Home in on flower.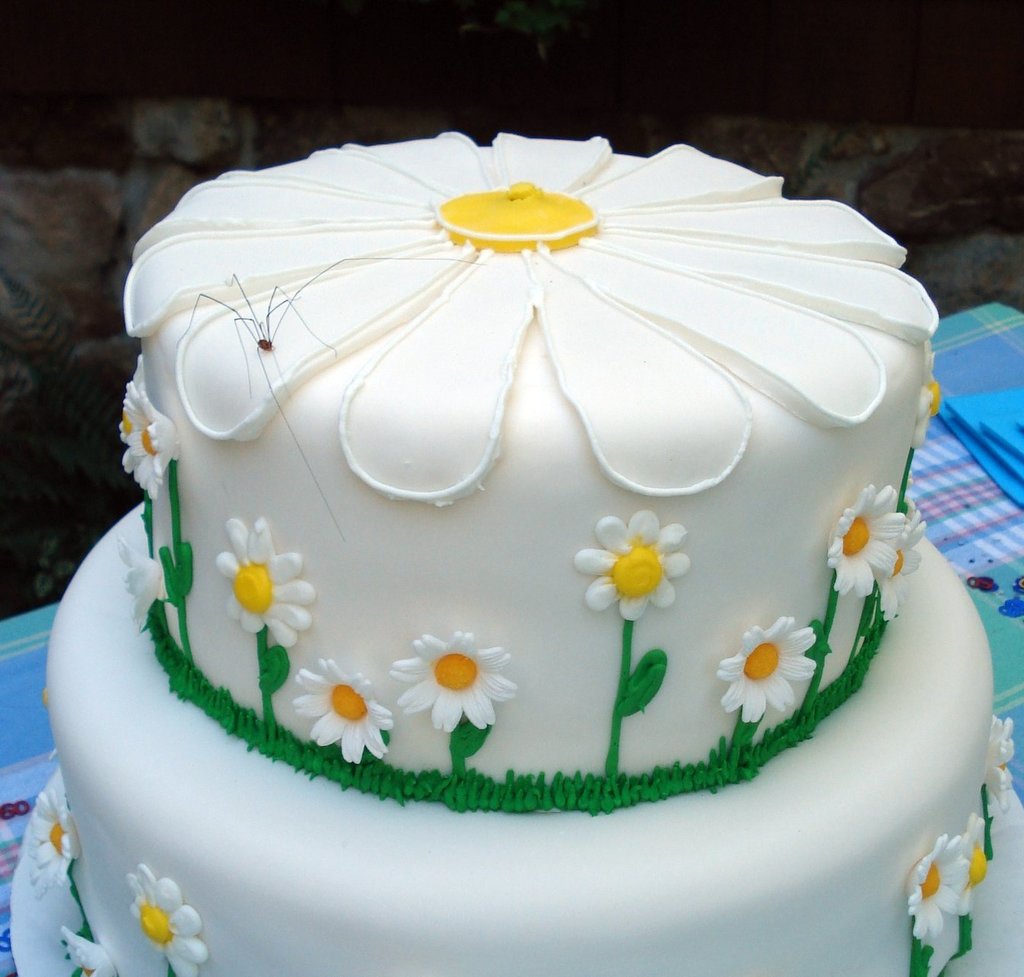
Homed in at (left=119, top=384, right=178, bottom=506).
